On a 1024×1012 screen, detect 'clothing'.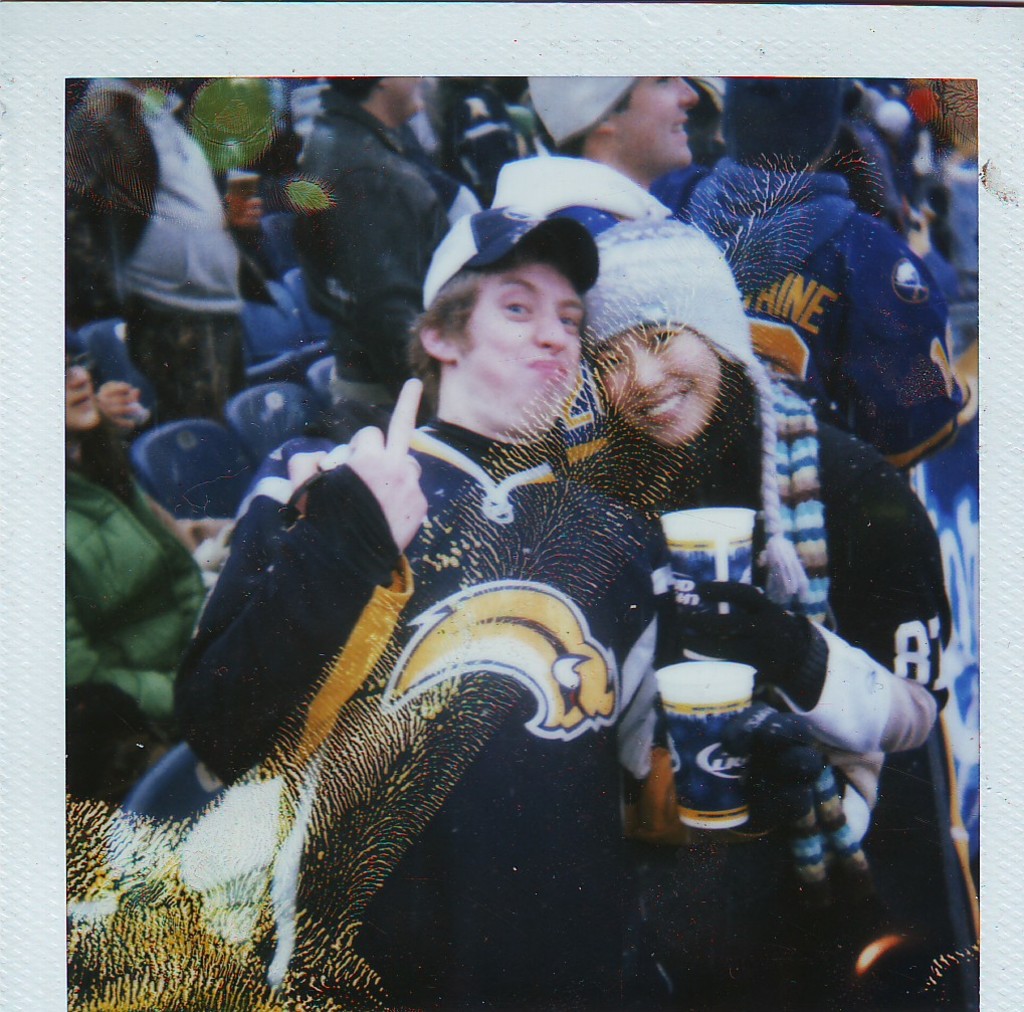
489:159:668:232.
